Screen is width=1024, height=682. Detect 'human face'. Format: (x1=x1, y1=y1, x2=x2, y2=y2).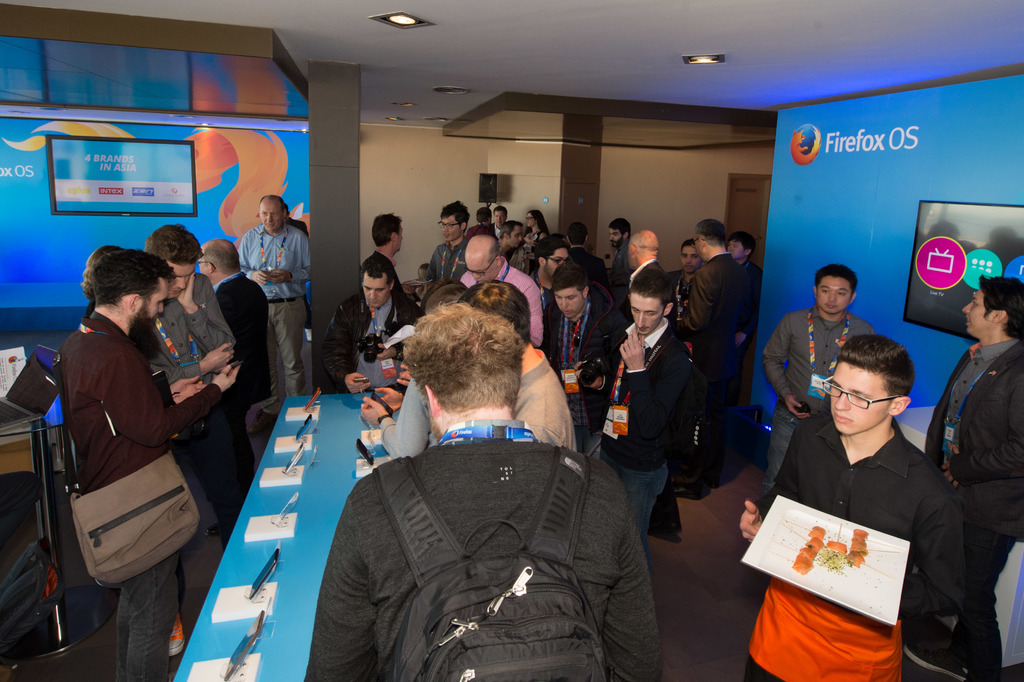
(x1=730, y1=233, x2=749, y2=261).
